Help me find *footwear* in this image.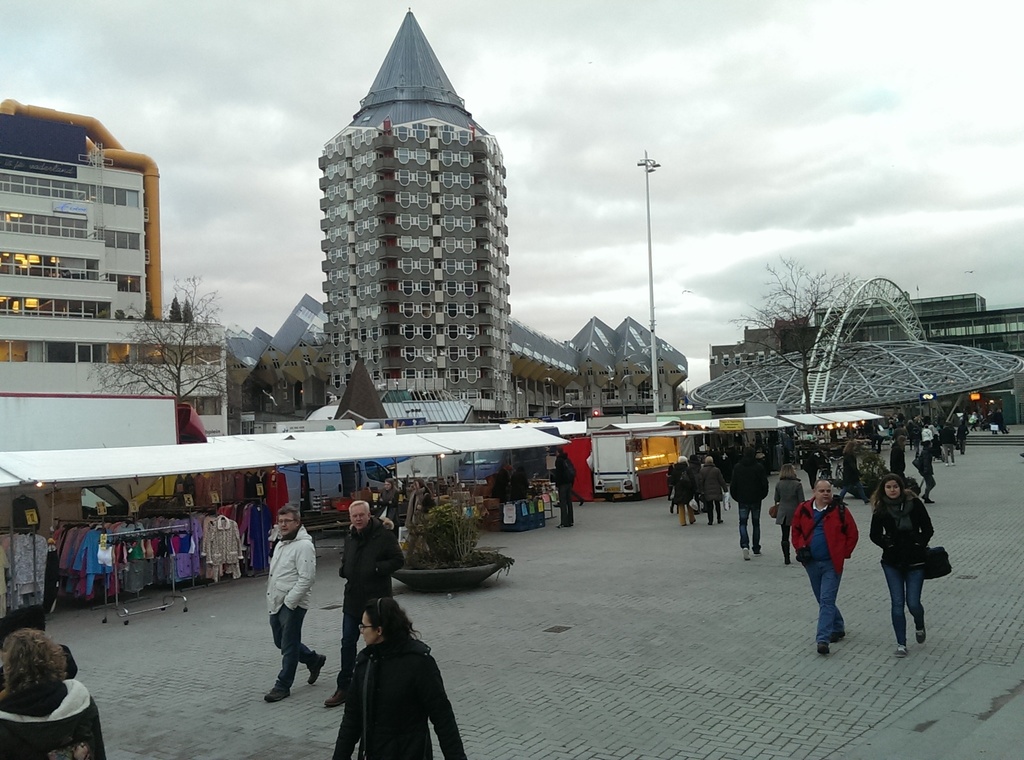
Found it: BBox(308, 657, 326, 683).
